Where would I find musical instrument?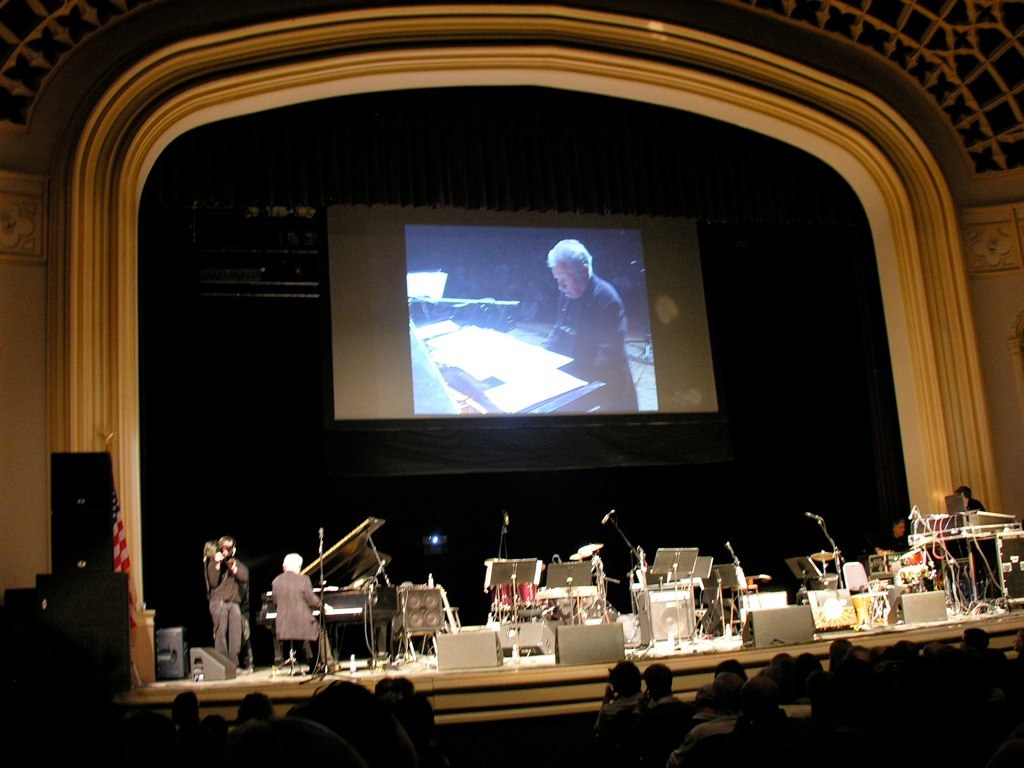
At x1=903 y1=509 x2=1023 y2=614.
